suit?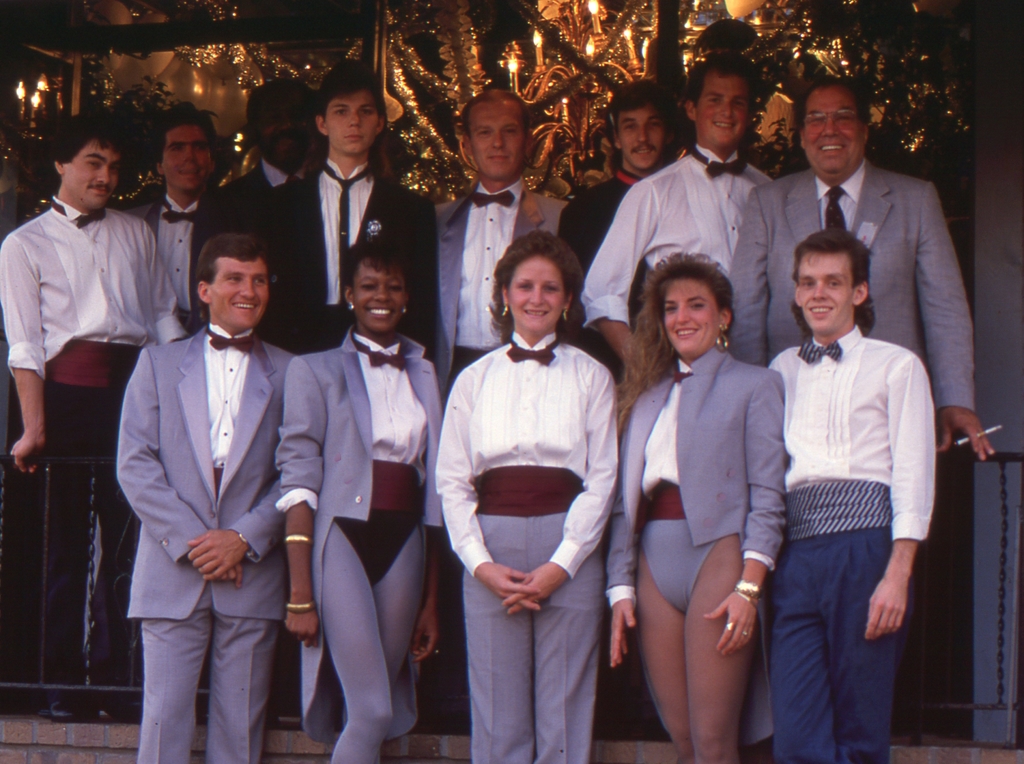
{"left": 605, "top": 348, "right": 787, "bottom": 607}
